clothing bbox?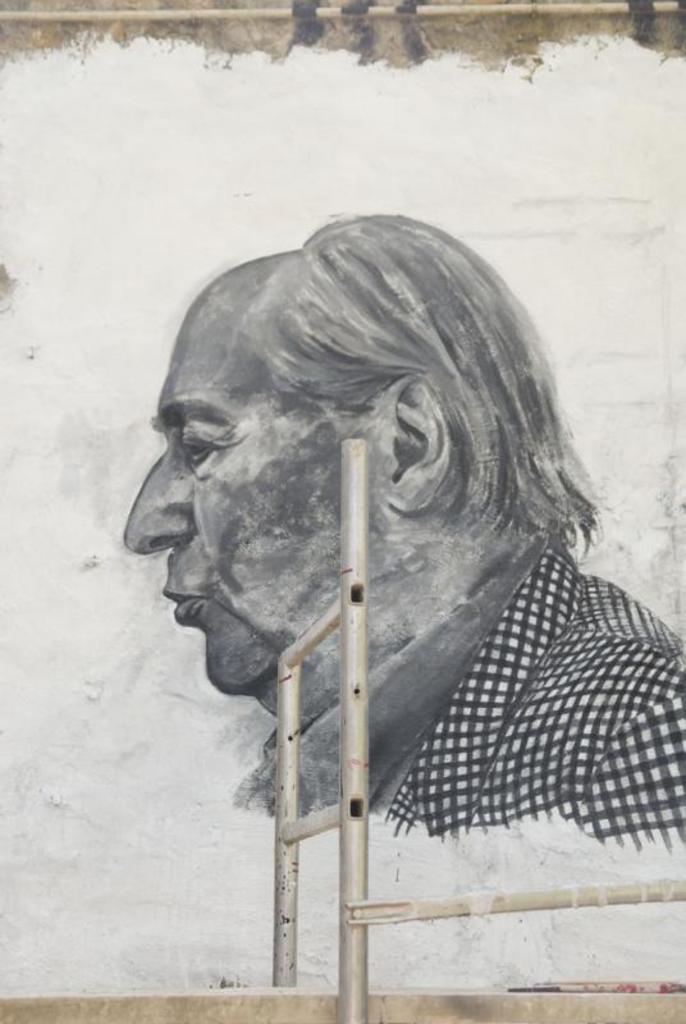
[348,502,677,864]
